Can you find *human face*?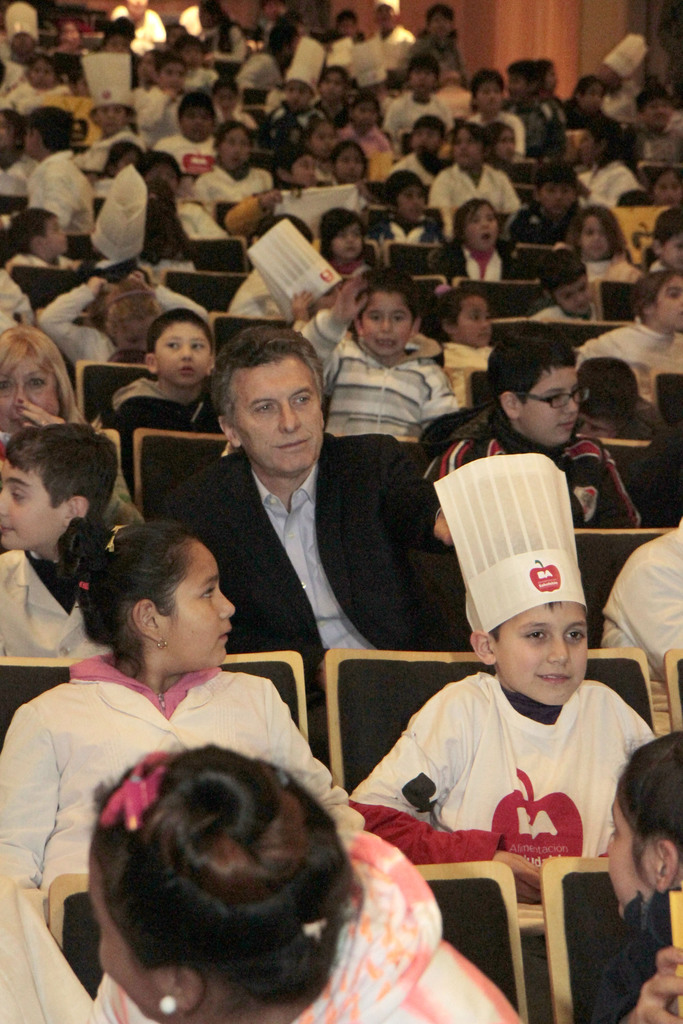
Yes, bounding box: {"x1": 145, "y1": 161, "x2": 179, "y2": 194}.
